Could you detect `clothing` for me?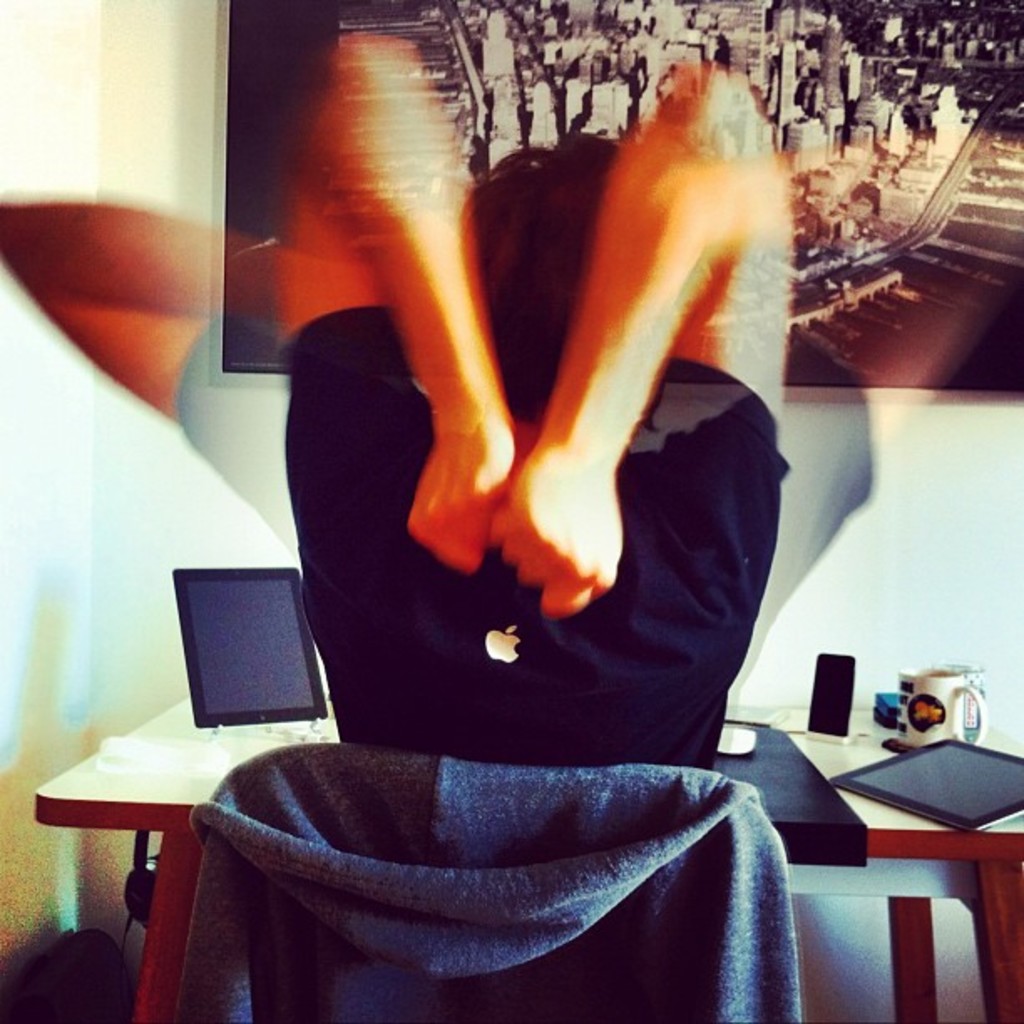
Detection result: BBox(276, 298, 791, 766).
